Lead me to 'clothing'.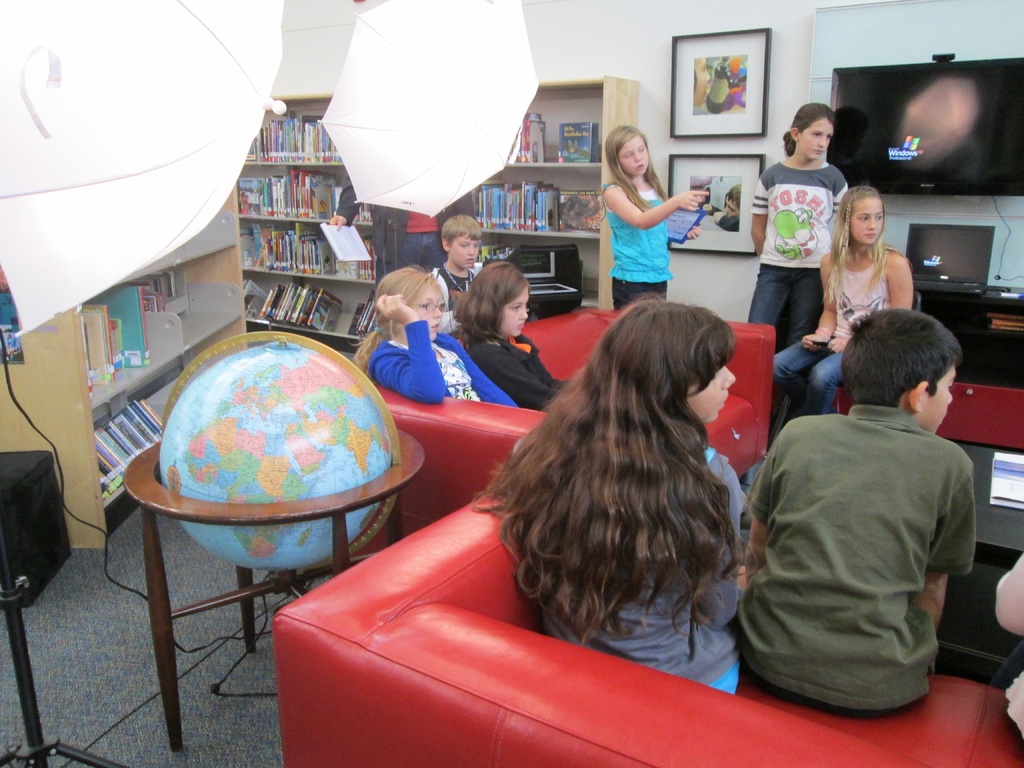
Lead to [595,179,667,278].
